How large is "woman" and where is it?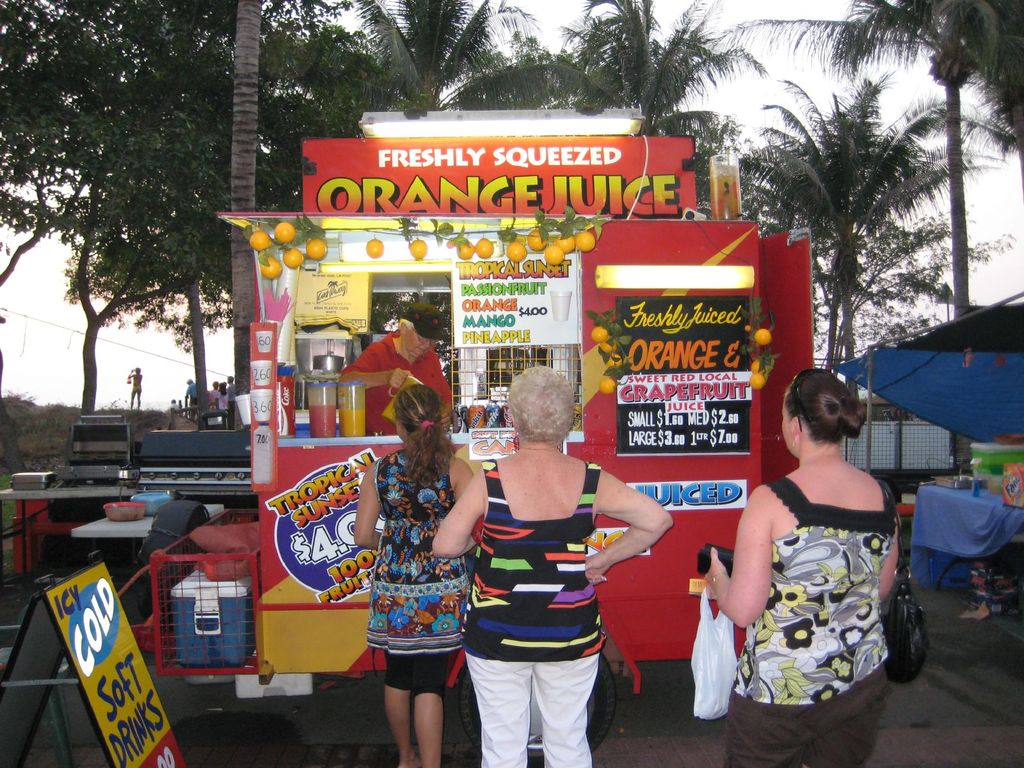
Bounding box: 435/361/675/767.
